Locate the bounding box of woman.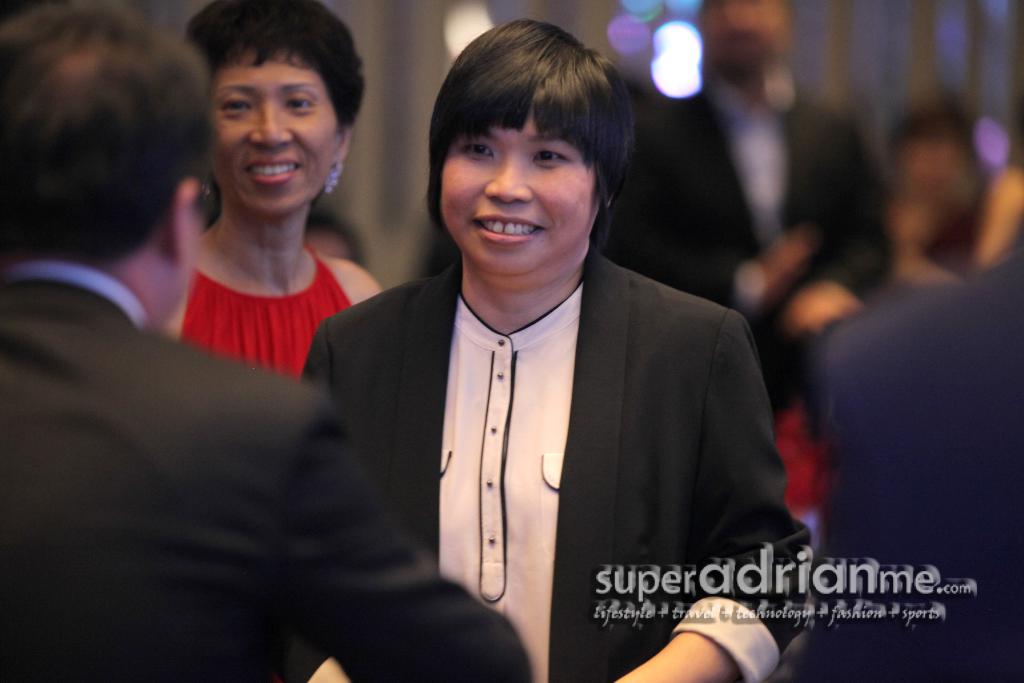
Bounding box: pyautogui.locateOnScreen(298, 19, 814, 682).
